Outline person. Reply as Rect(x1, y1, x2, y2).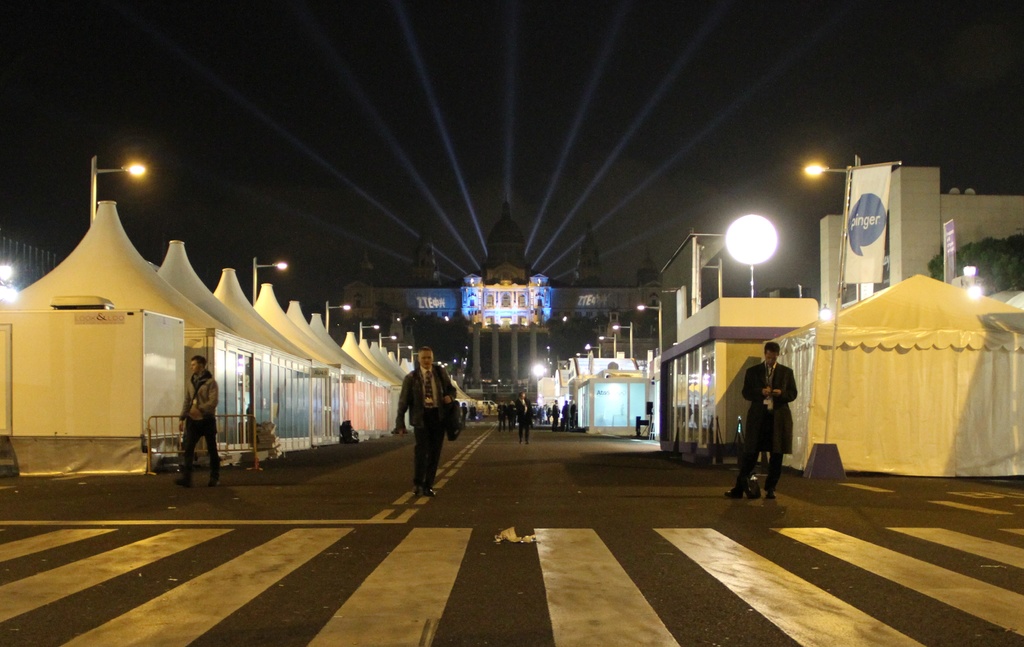
Rect(516, 387, 534, 447).
